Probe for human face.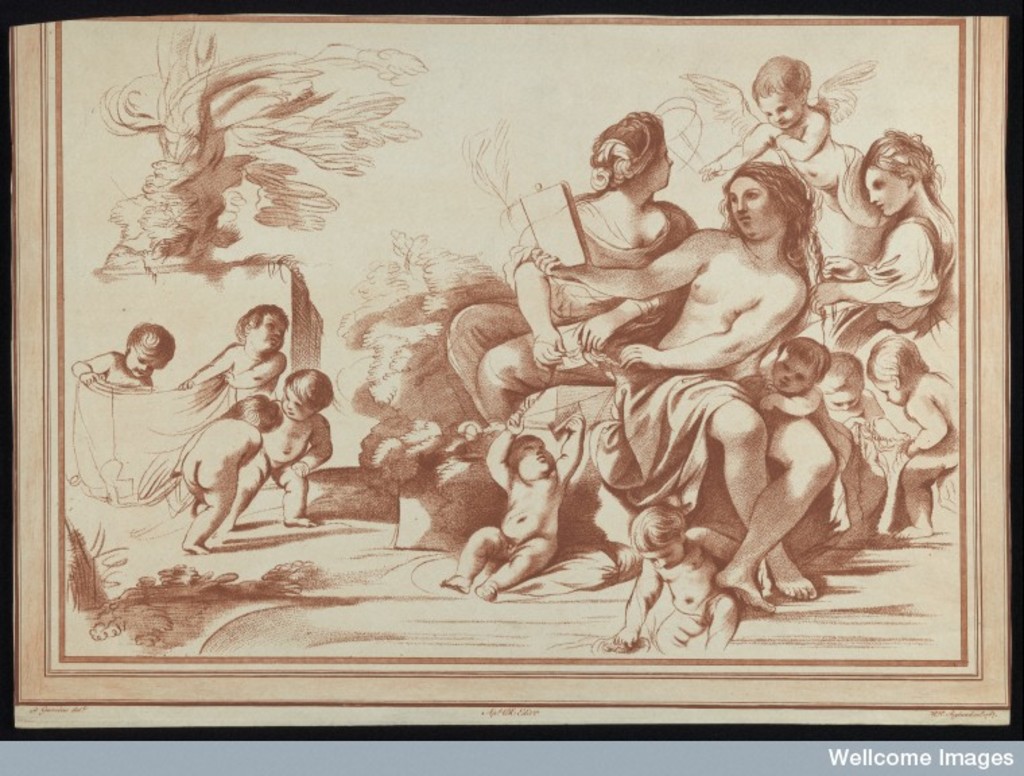
Probe result: [left=251, top=311, right=287, bottom=352].
